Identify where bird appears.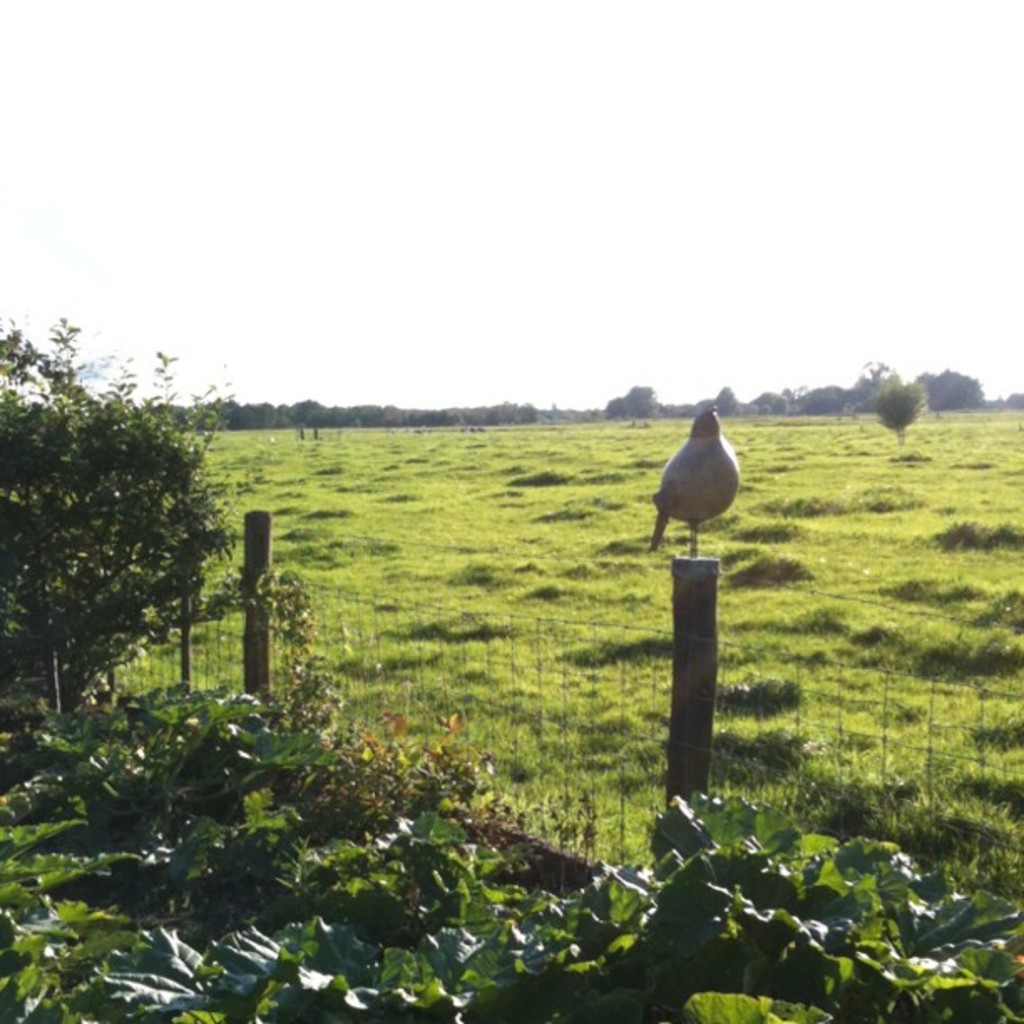
Appears at l=641, t=402, r=758, b=545.
